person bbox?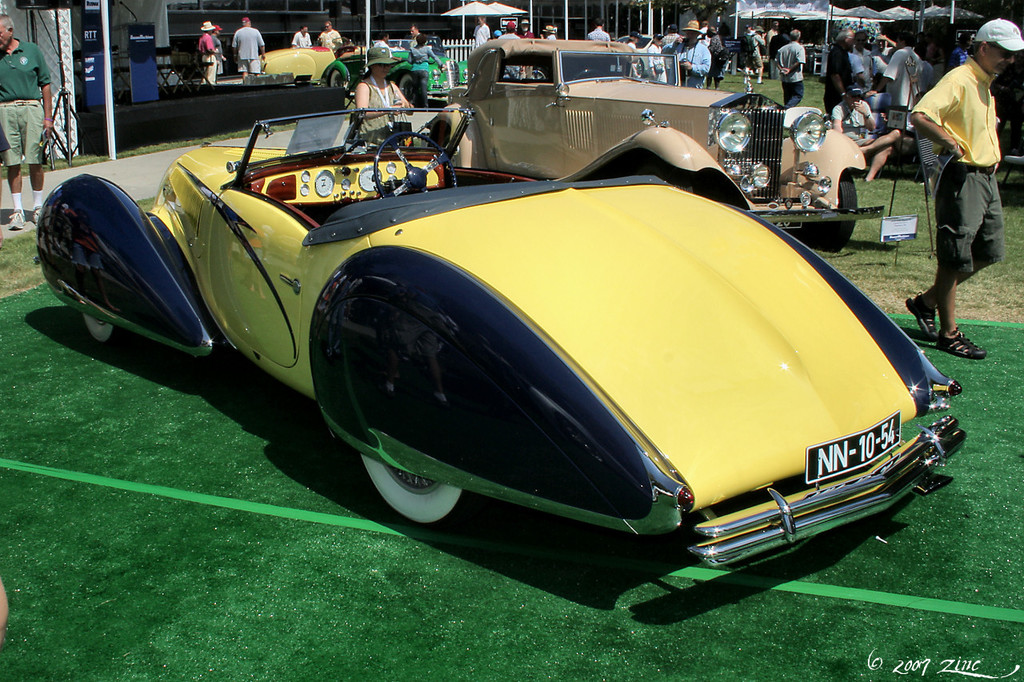
(520, 19, 536, 39)
